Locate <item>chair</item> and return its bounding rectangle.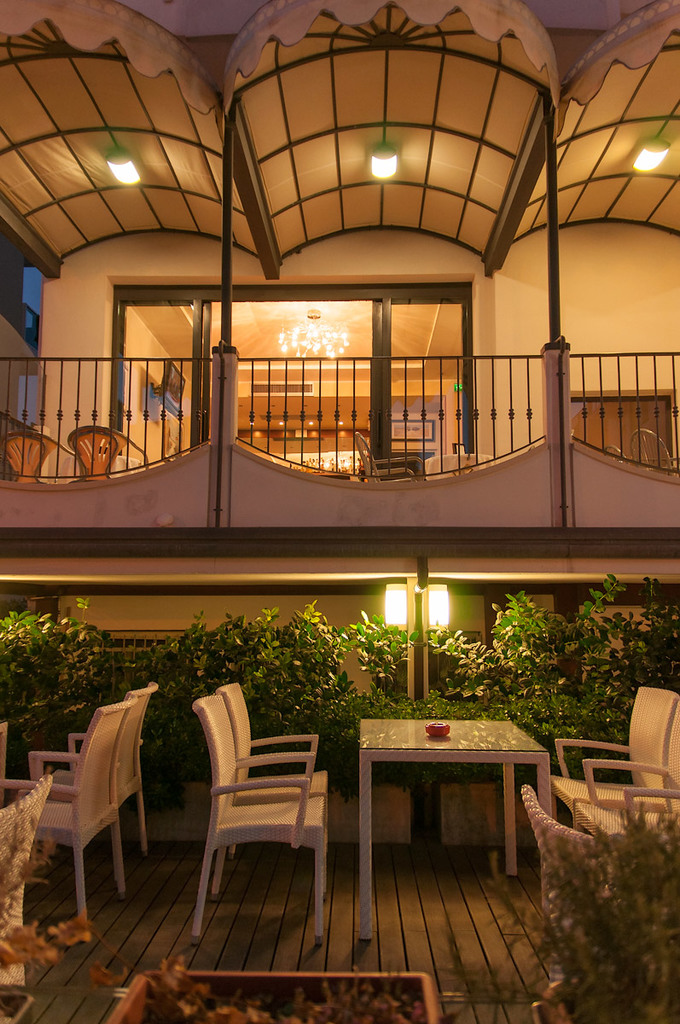
bbox=(180, 687, 345, 957).
